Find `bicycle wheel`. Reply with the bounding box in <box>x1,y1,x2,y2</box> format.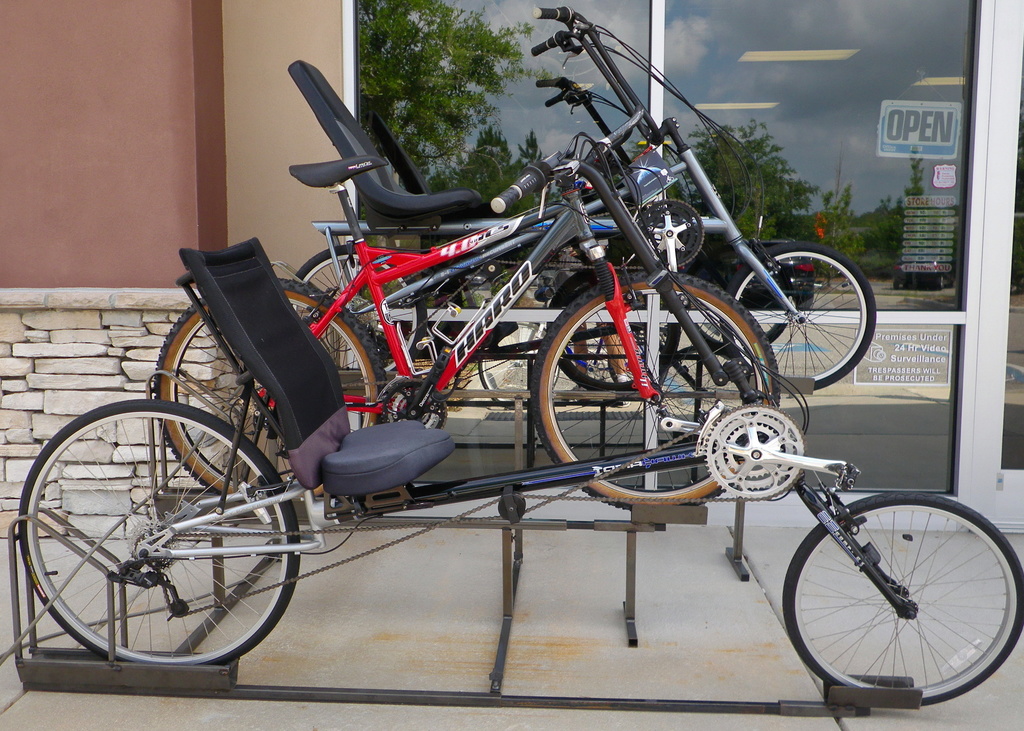
<box>778,491,1023,706</box>.
